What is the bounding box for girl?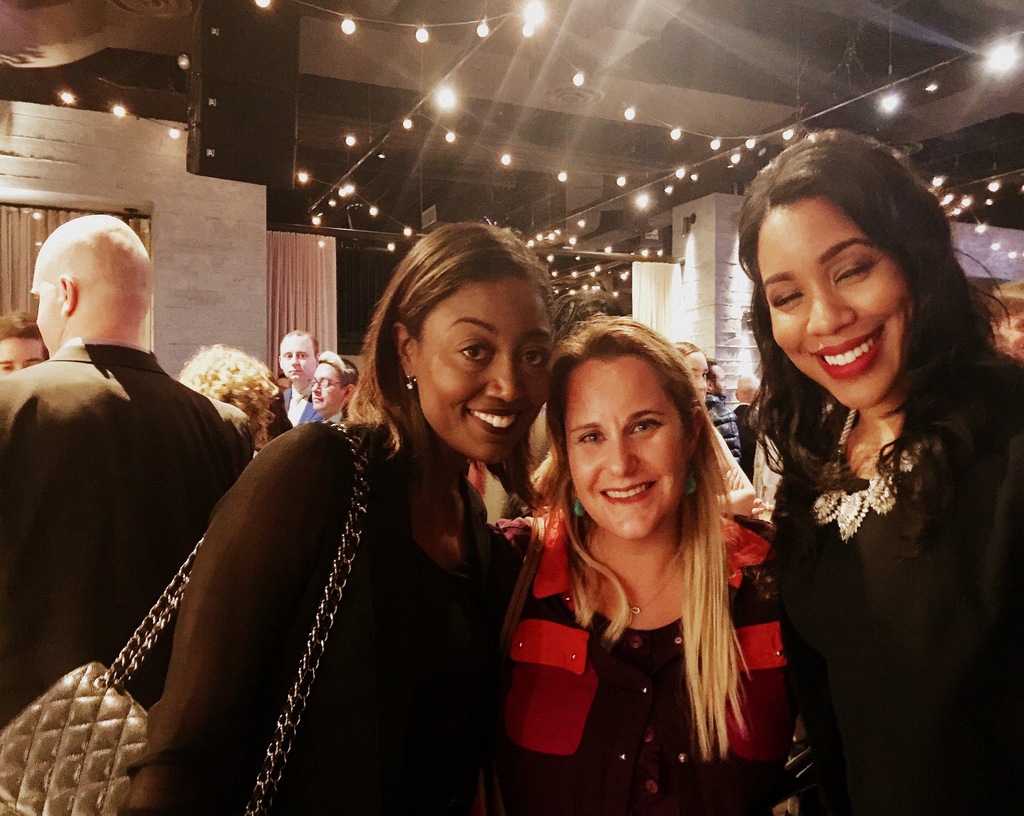
<box>501,316,792,815</box>.
